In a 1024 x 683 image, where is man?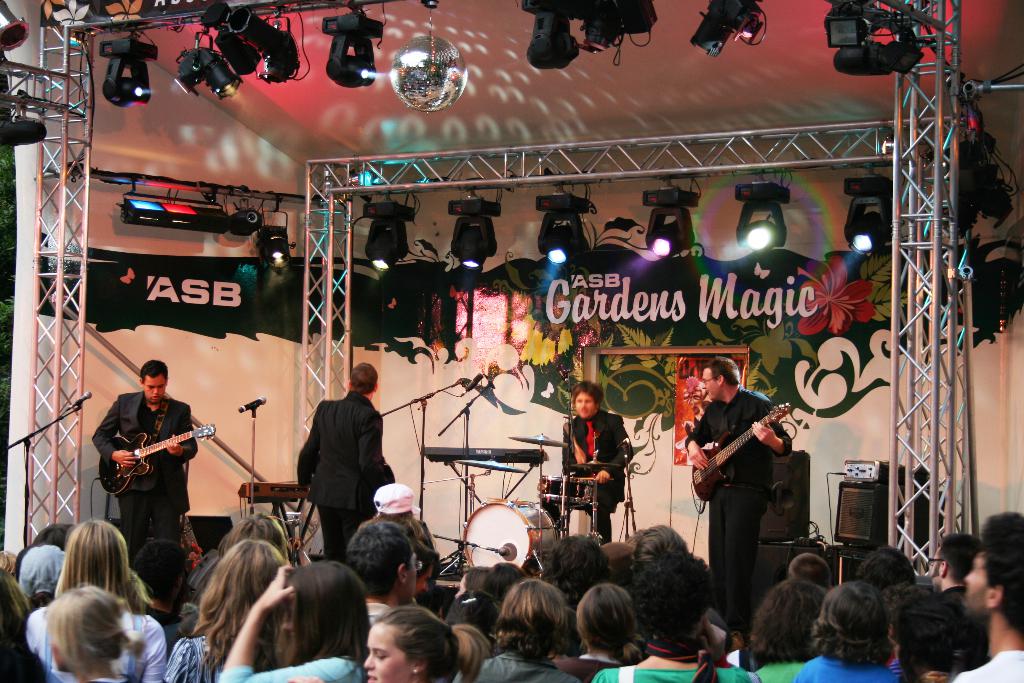
bbox=(944, 507, 1022, 682).
